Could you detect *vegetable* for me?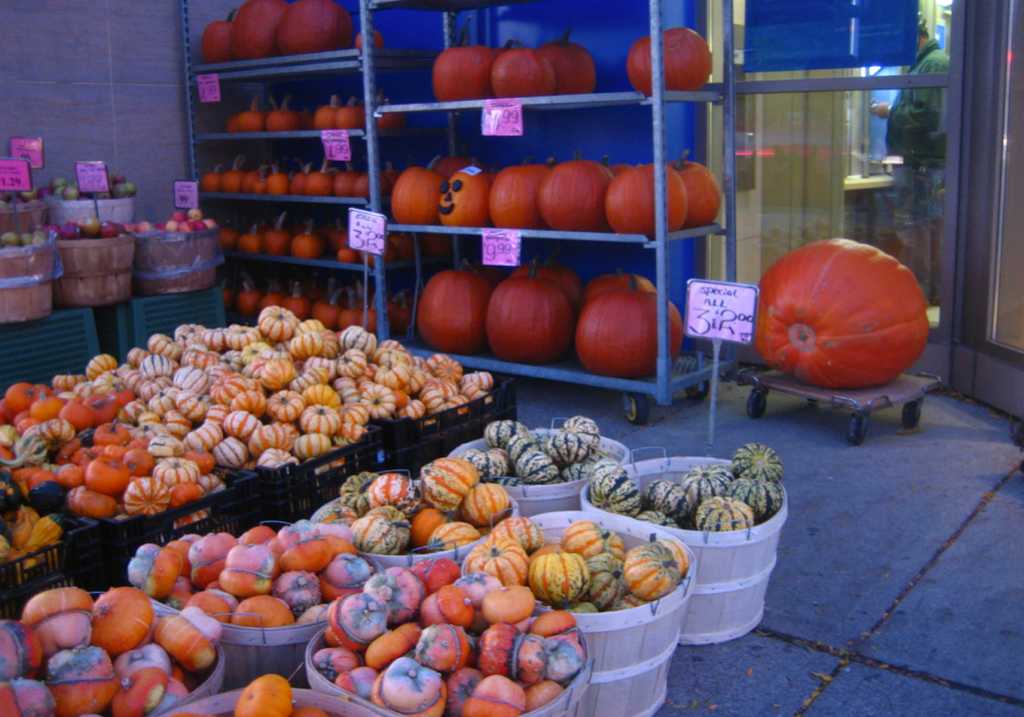
Detection result: pyautogui.locateOnScreen(11, 380, 37, 415).
